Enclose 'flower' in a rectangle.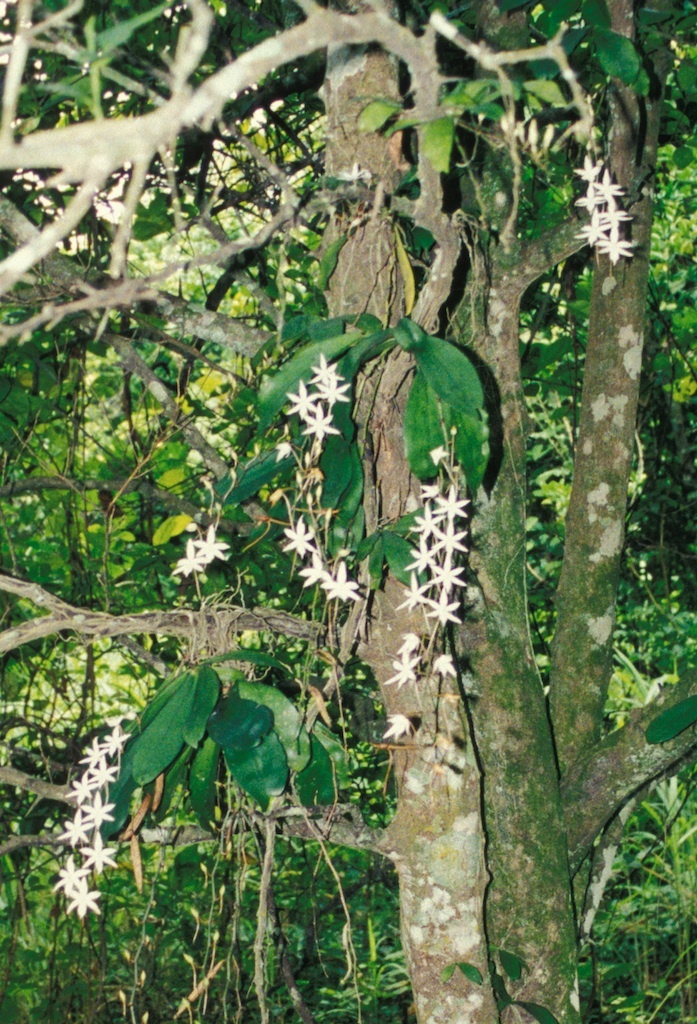
(left=195, top=528, right=227, bottom=560).
